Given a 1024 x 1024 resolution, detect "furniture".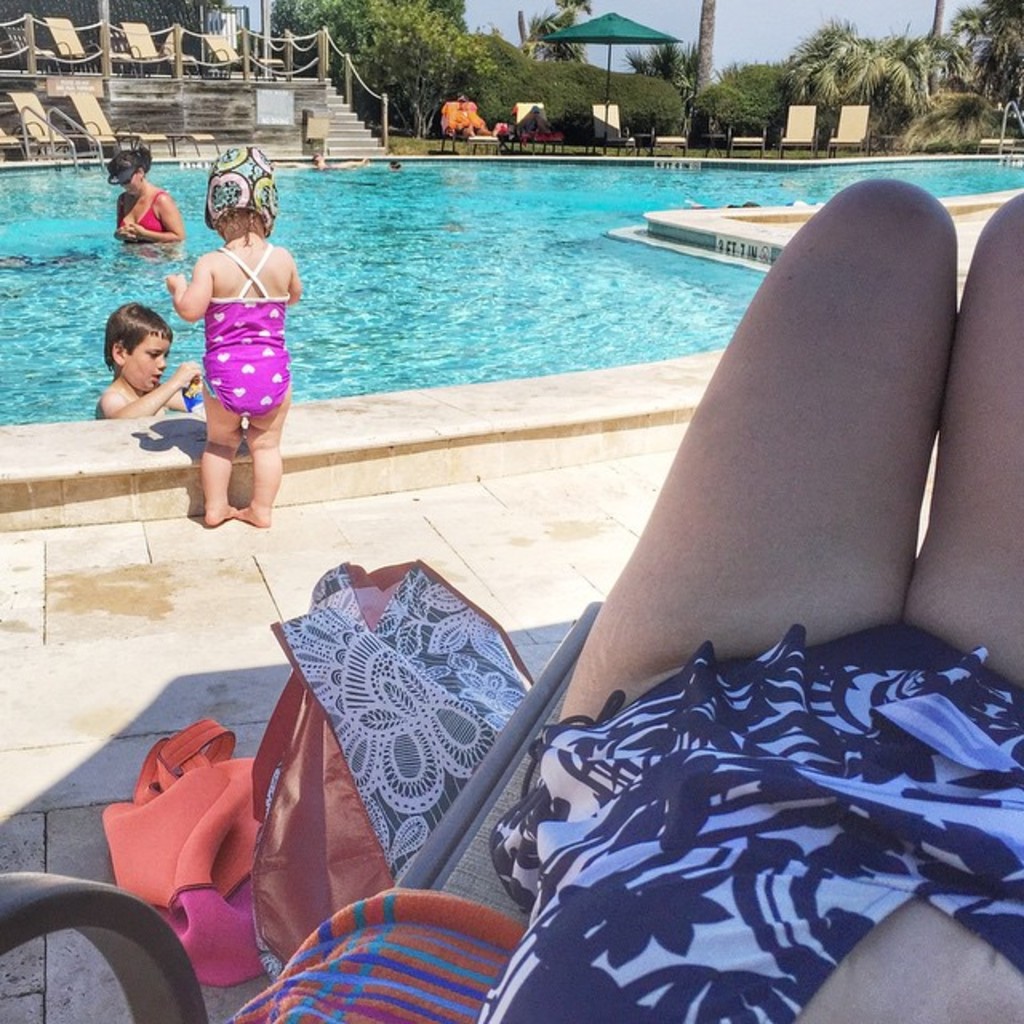
<box>168,131,222,152</box>.
